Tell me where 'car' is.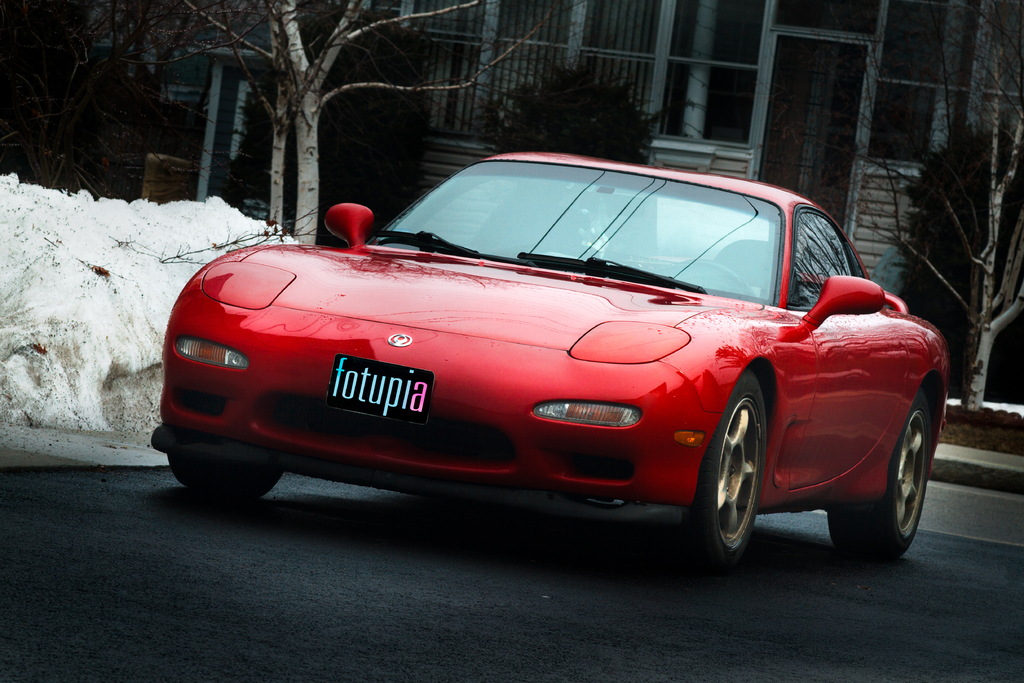
'car' is at <region>148, 149, 952, 575</region>.
